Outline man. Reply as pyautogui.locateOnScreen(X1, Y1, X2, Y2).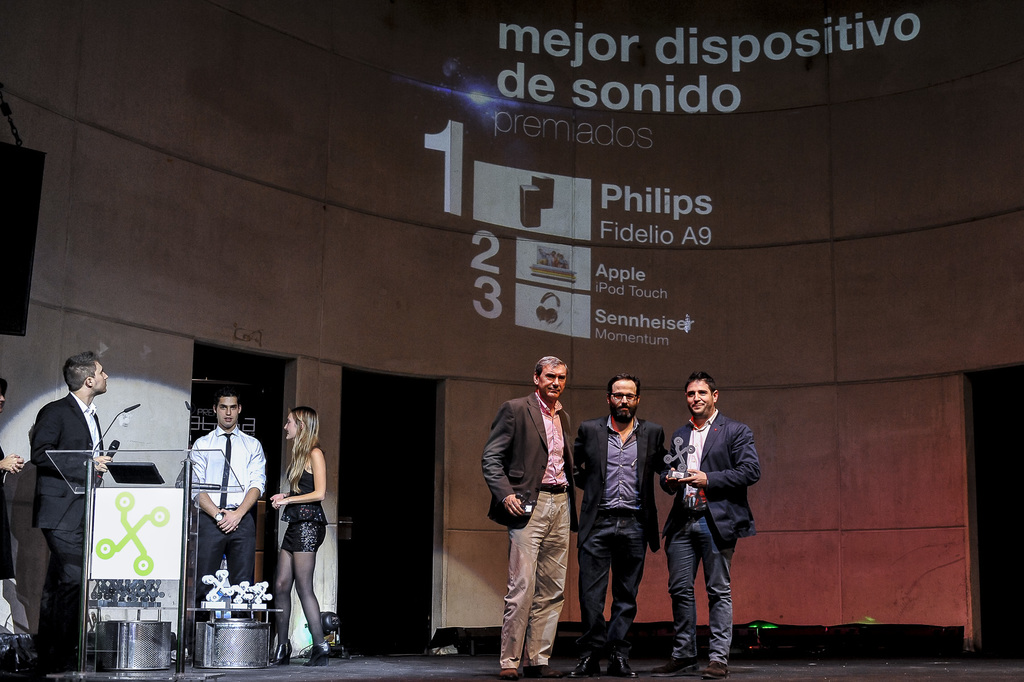
pyautogui.locateOnScreen(186, 393, 268, 618).
